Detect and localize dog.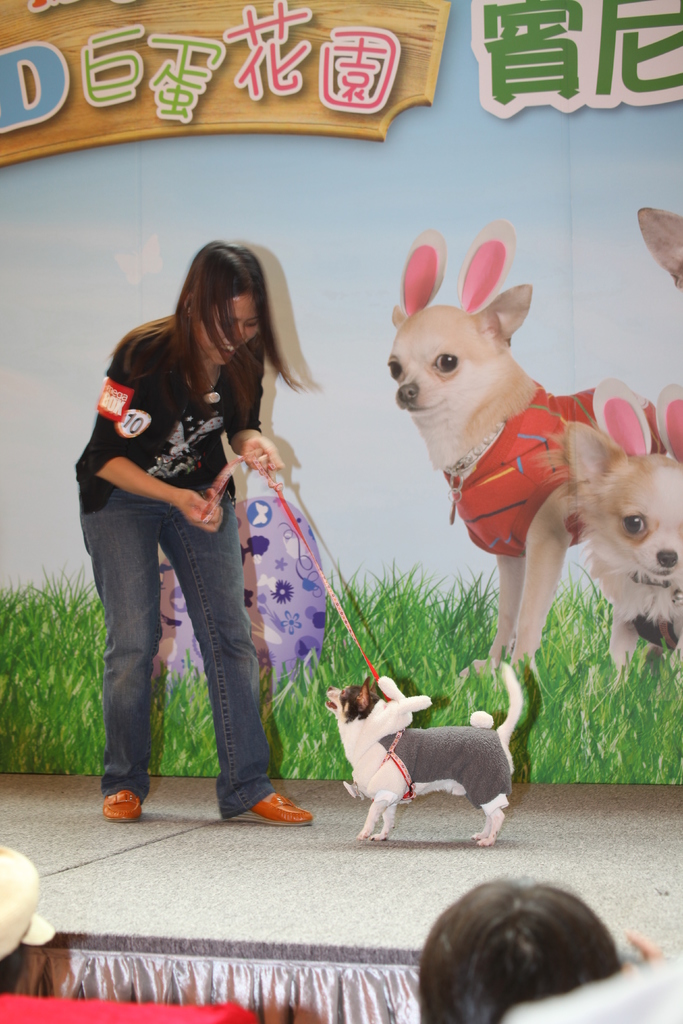
Localized at [x1=635, y1=207, x2=682, y2=284].
